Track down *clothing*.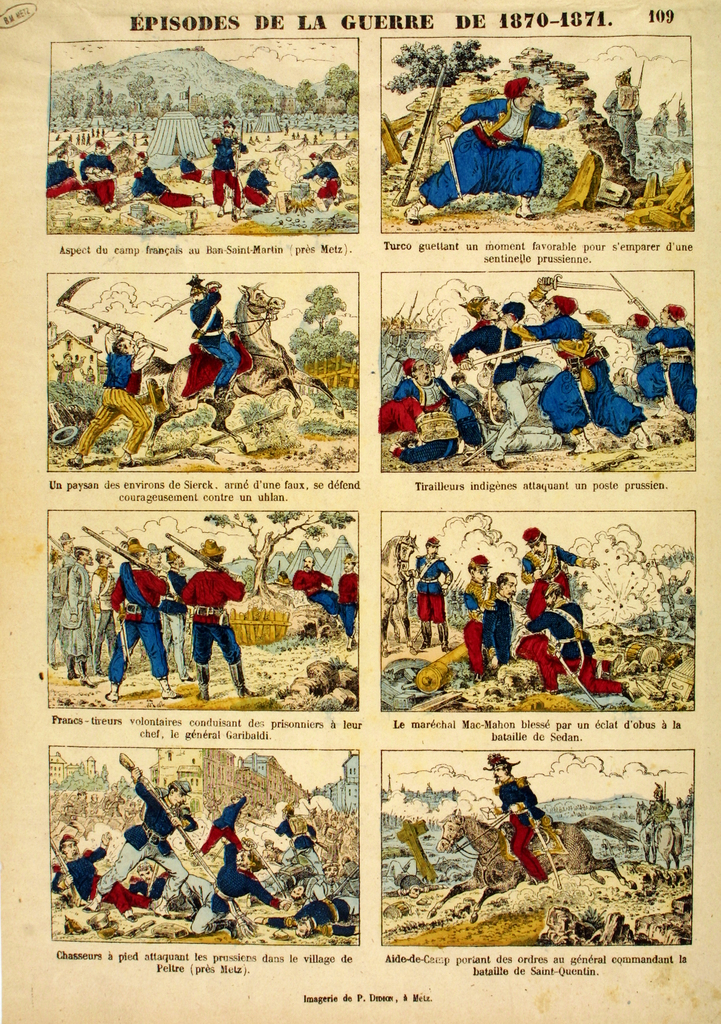
Tracked to bbox=[305, 159, 341, 200].
